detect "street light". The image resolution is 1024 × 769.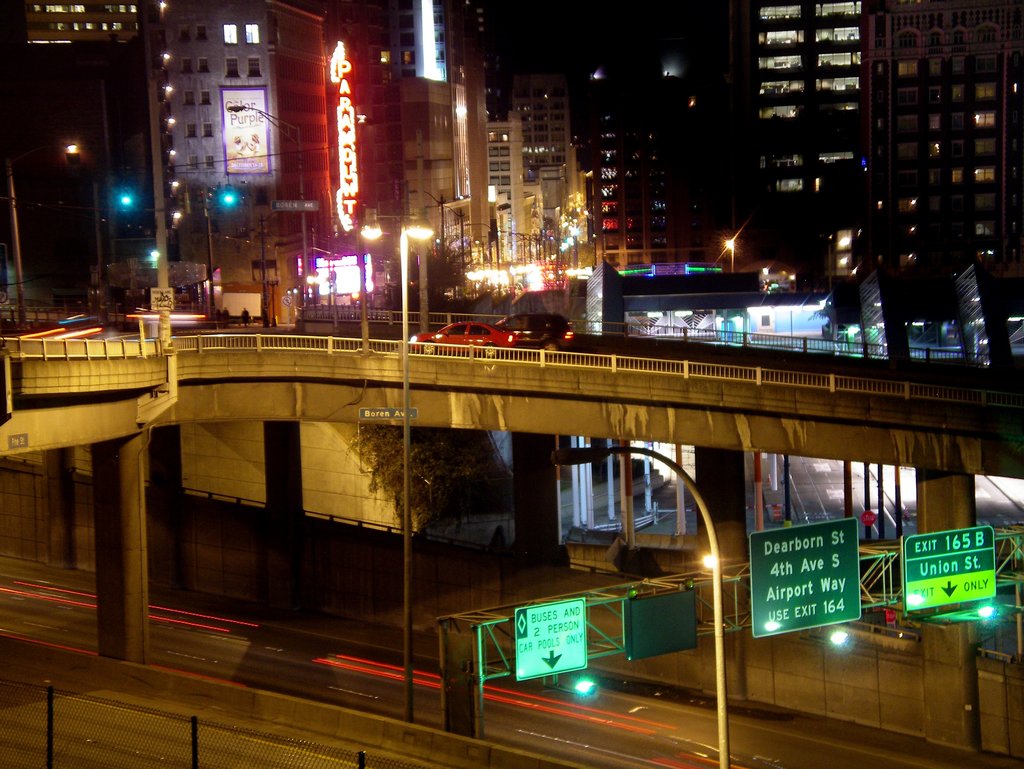
detection(227, 99, 308, 313).
